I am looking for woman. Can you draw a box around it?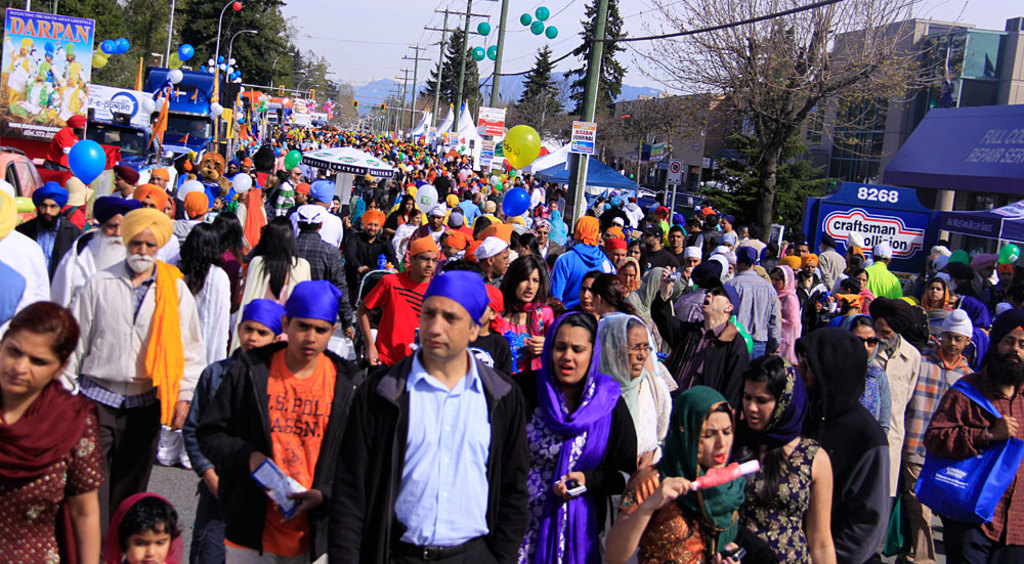
Sure, the bounding box is BBox(599, 314, 672, 472).
